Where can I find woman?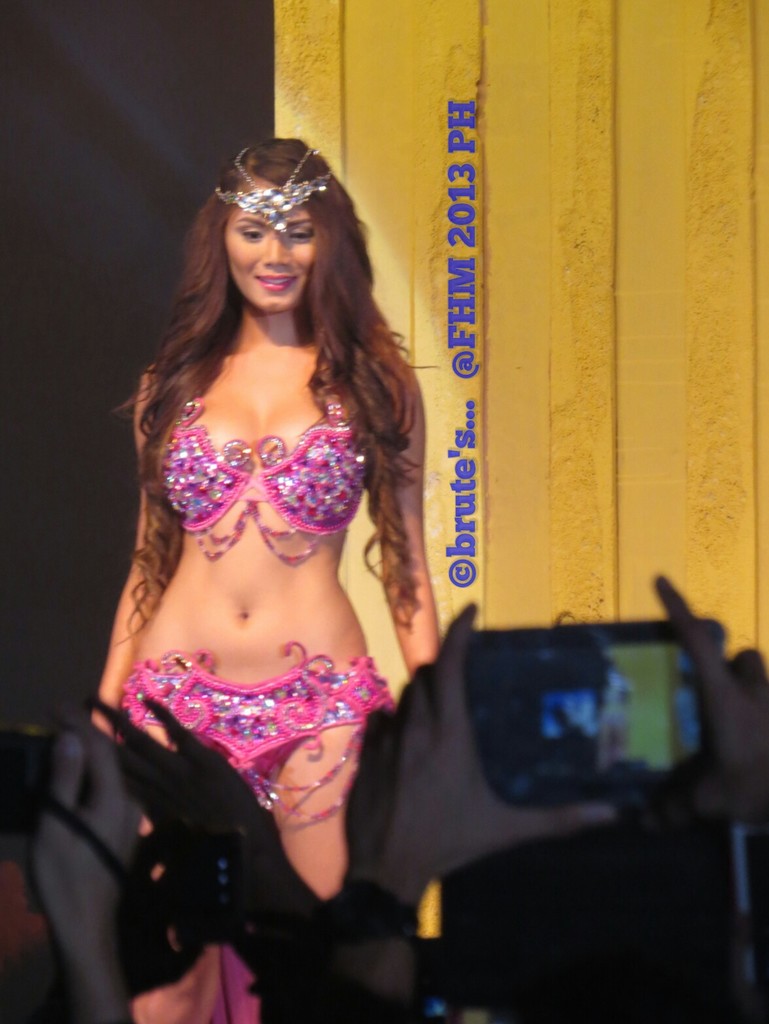
You can find it at region(77, 84, 483, 1014).
